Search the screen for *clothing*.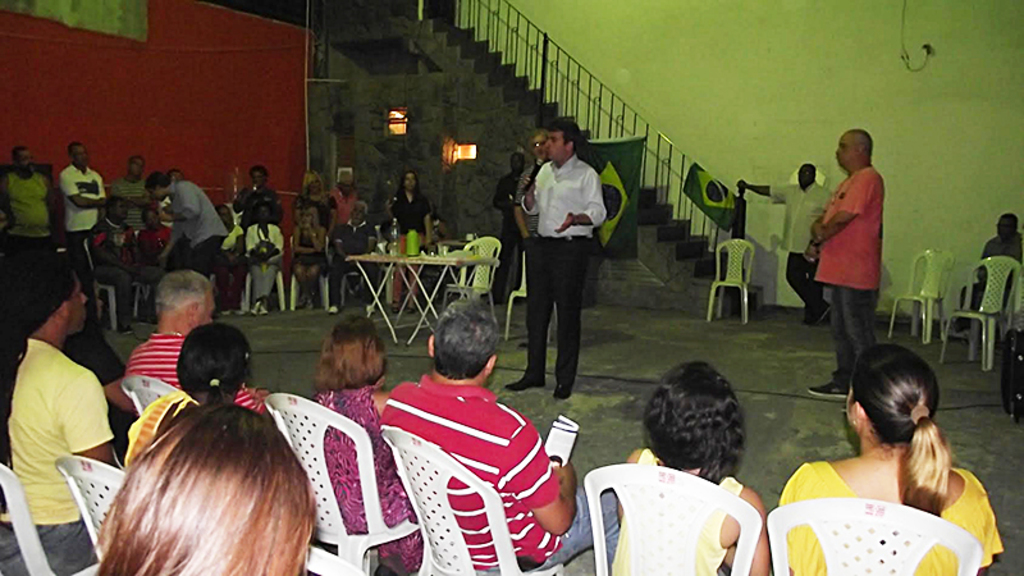
Found at <region>60, 168, 109, 239</region>.
